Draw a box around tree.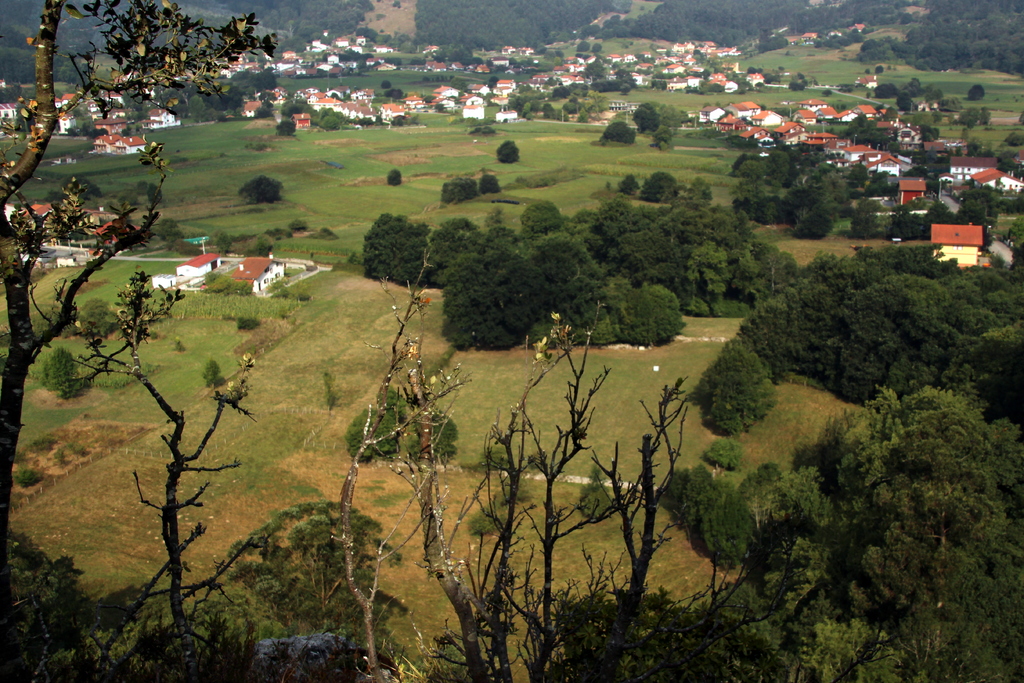
895/90/915/112.
